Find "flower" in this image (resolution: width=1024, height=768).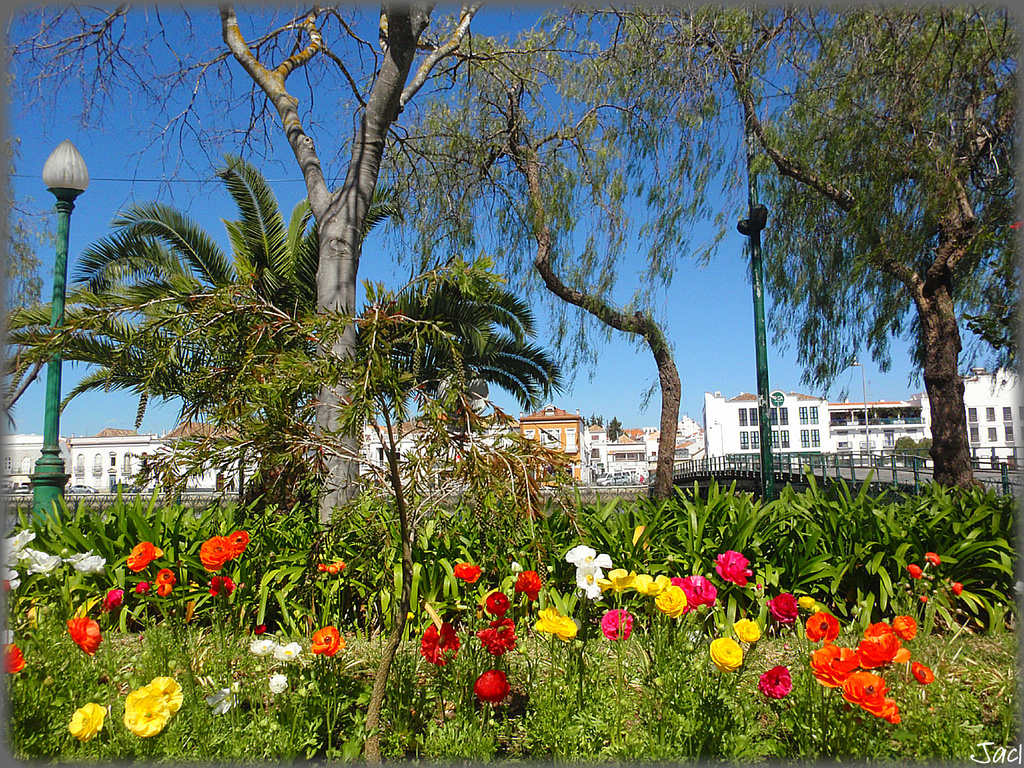
<box>671,573,715,606</box>.
